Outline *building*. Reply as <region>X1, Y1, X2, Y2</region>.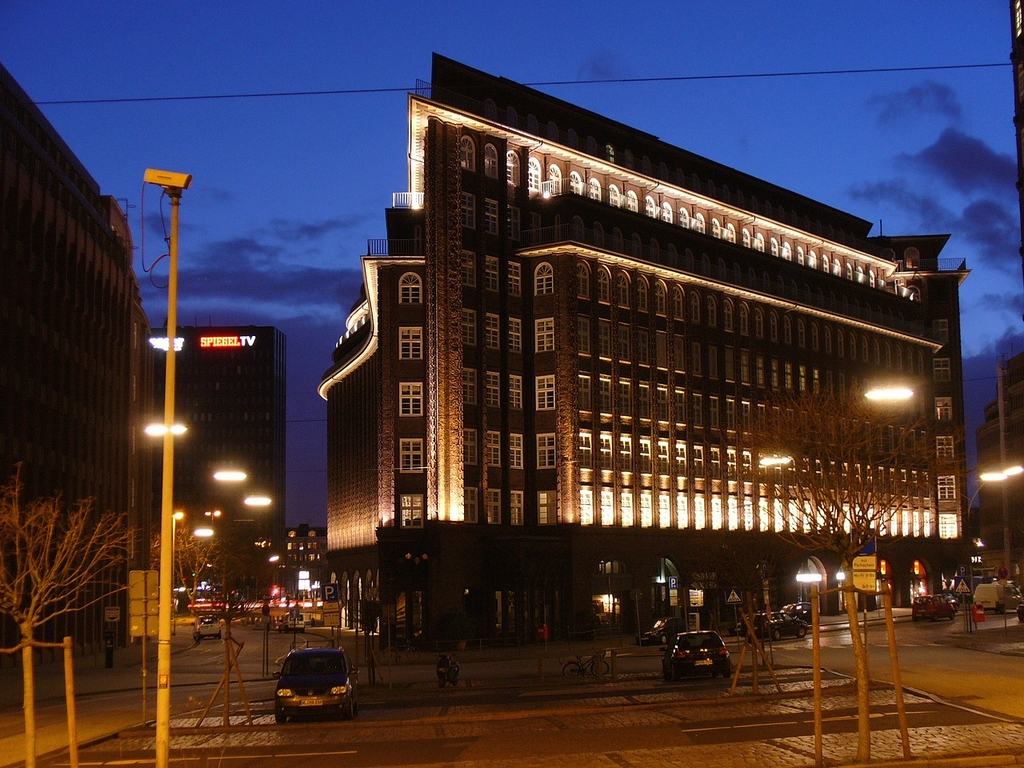
<region>146, 323, 287, 610</region>.
